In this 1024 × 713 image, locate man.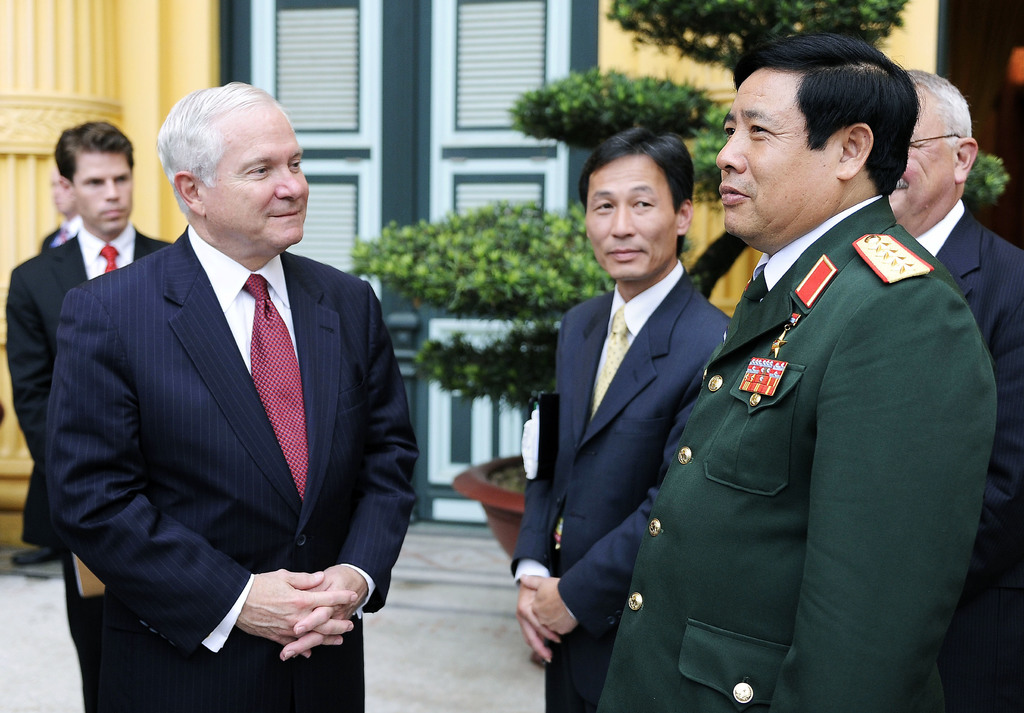
Bounding box: <bbox>35, 163, 84, 254</bbox>.
